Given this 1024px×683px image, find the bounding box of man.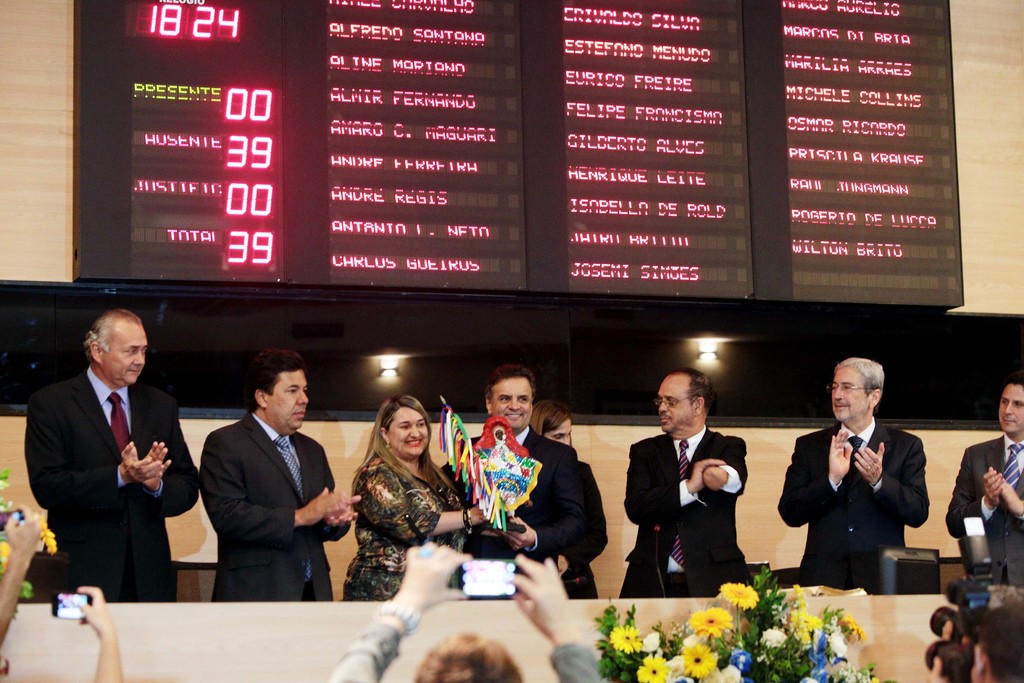
crop(445, 366, 596, 608).
